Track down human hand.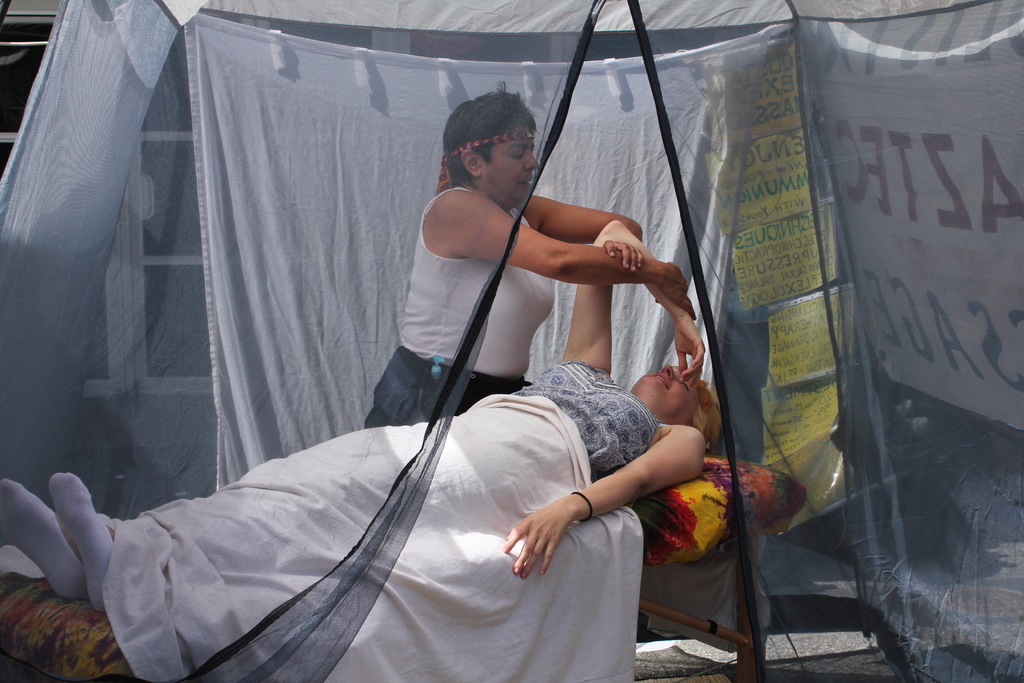
Tracked to rect(604, 238, 644, 276).
